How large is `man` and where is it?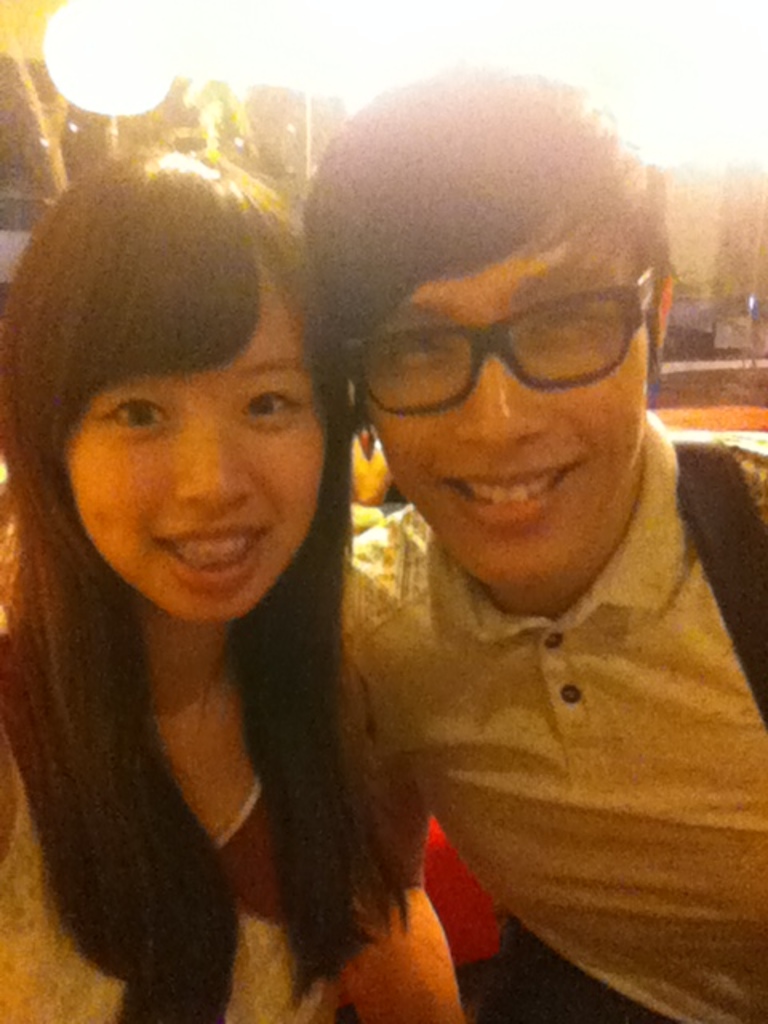
Bounding box: [left=296, top=304, right=760, bottom=984].
